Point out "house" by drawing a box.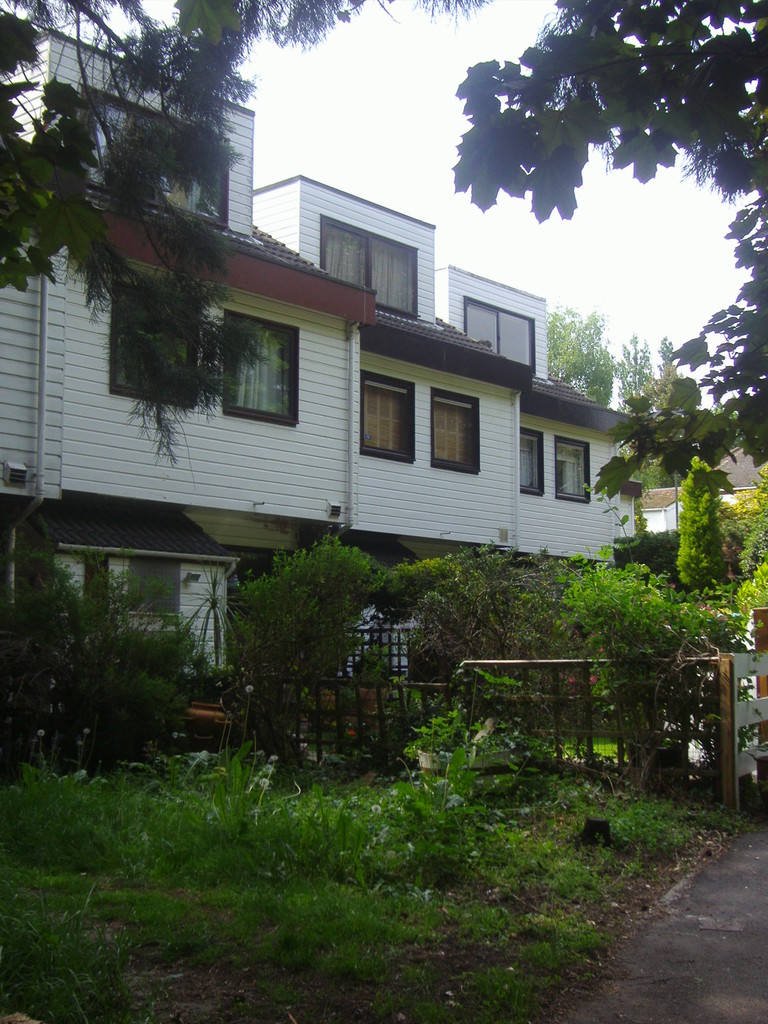
(642,476,767,548).
